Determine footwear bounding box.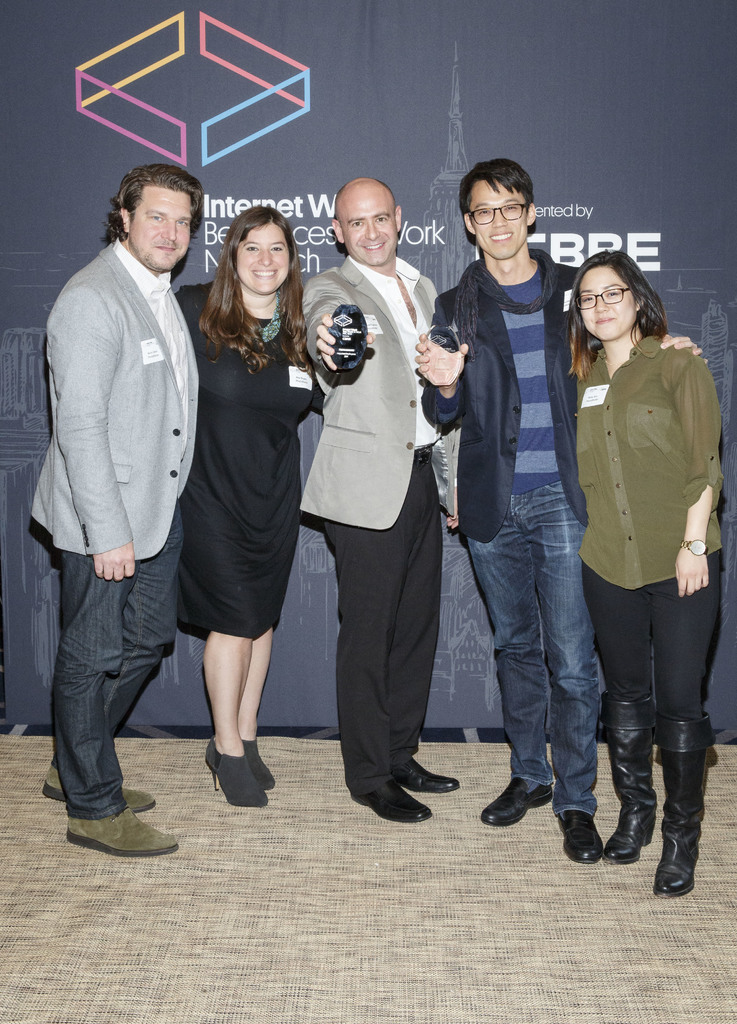
Determined: detection(600, 694, 654, 865).
